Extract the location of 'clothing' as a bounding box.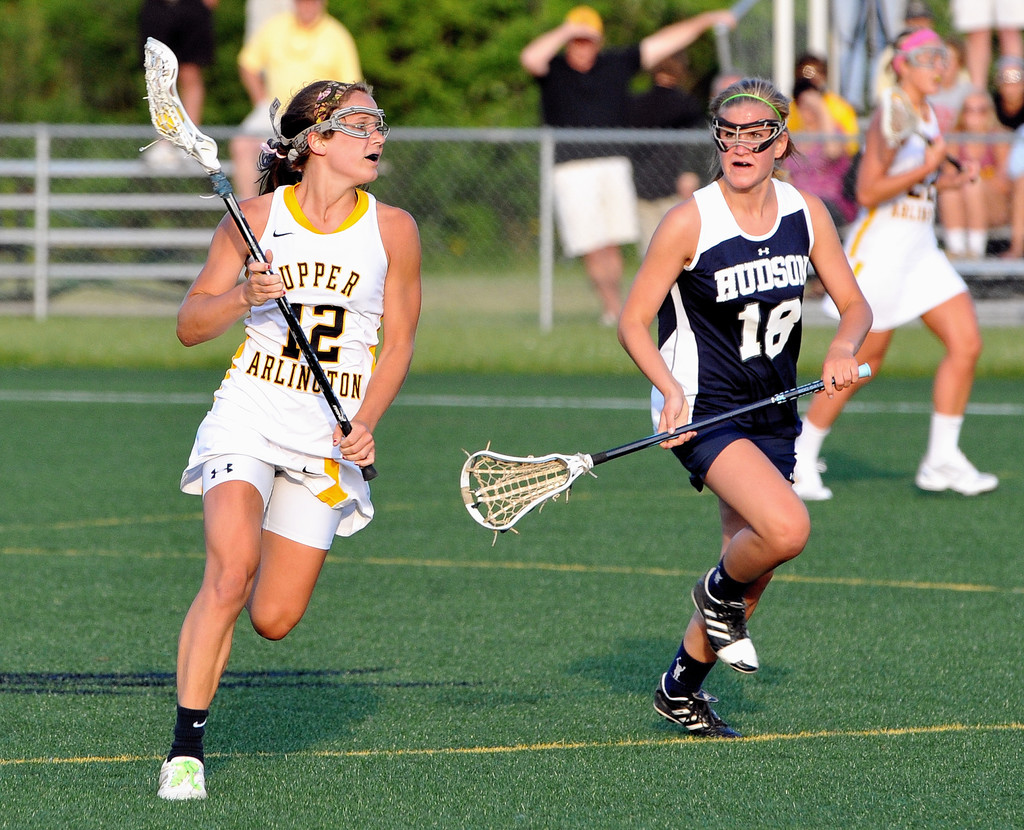
922,70,988,137.
